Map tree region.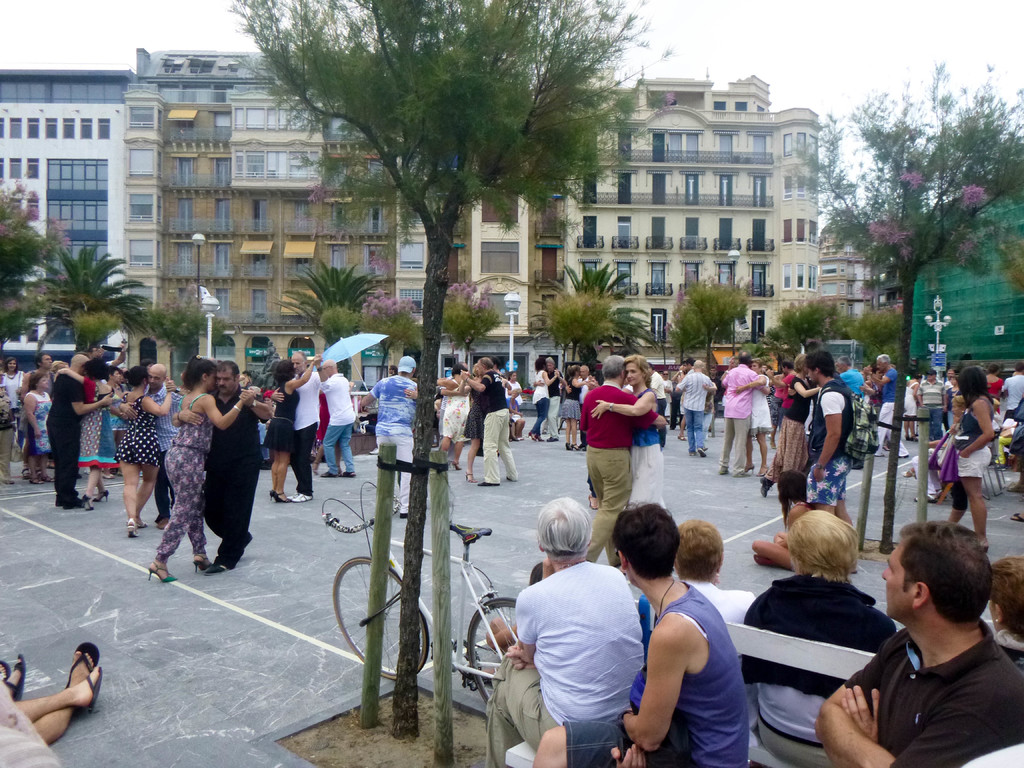
Mapped to 20, 243, 147, 358.
